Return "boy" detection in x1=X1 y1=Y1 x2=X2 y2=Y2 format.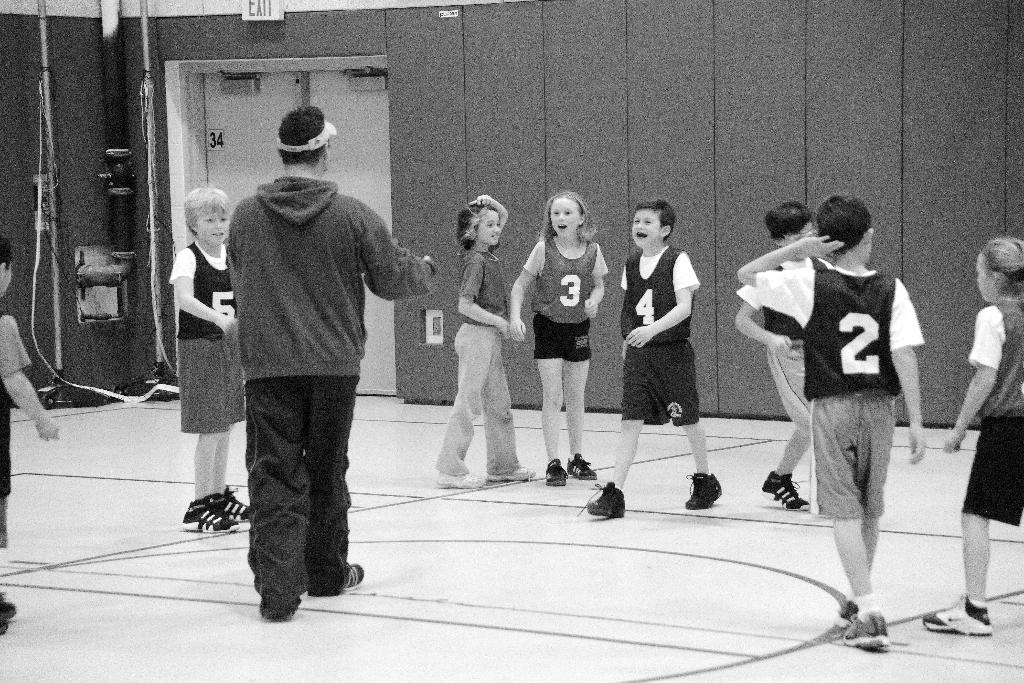
x1=584 y1=194 x2=725 y2=520.
